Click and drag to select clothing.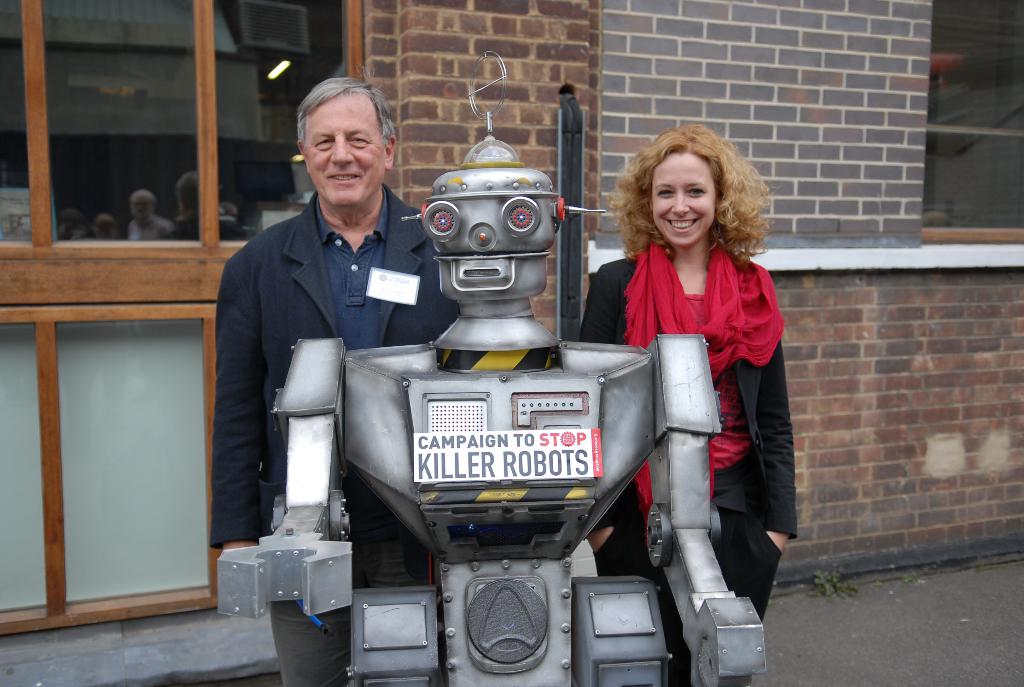
Selection: bbox=(578, 244, 799, 686).
